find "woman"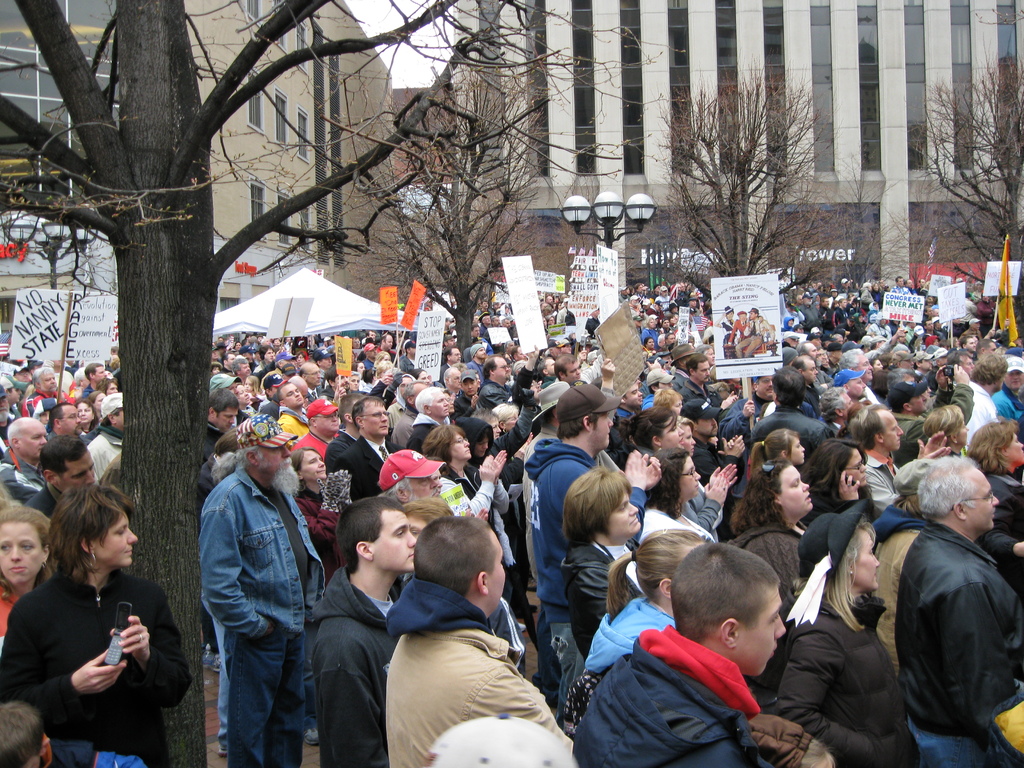
(74, 396, 98, 434)
